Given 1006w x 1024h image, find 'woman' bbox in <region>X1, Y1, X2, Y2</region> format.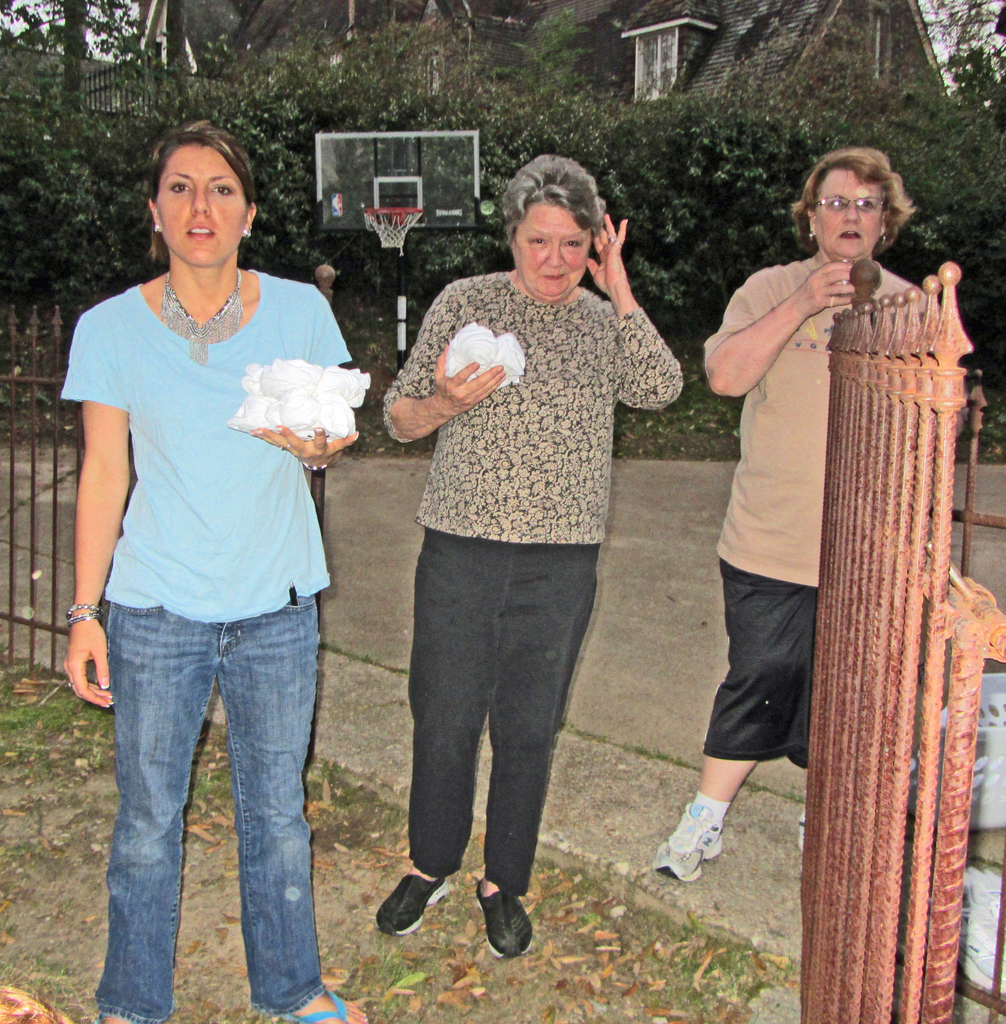
<region>373, 152, 685, 961</region>.
